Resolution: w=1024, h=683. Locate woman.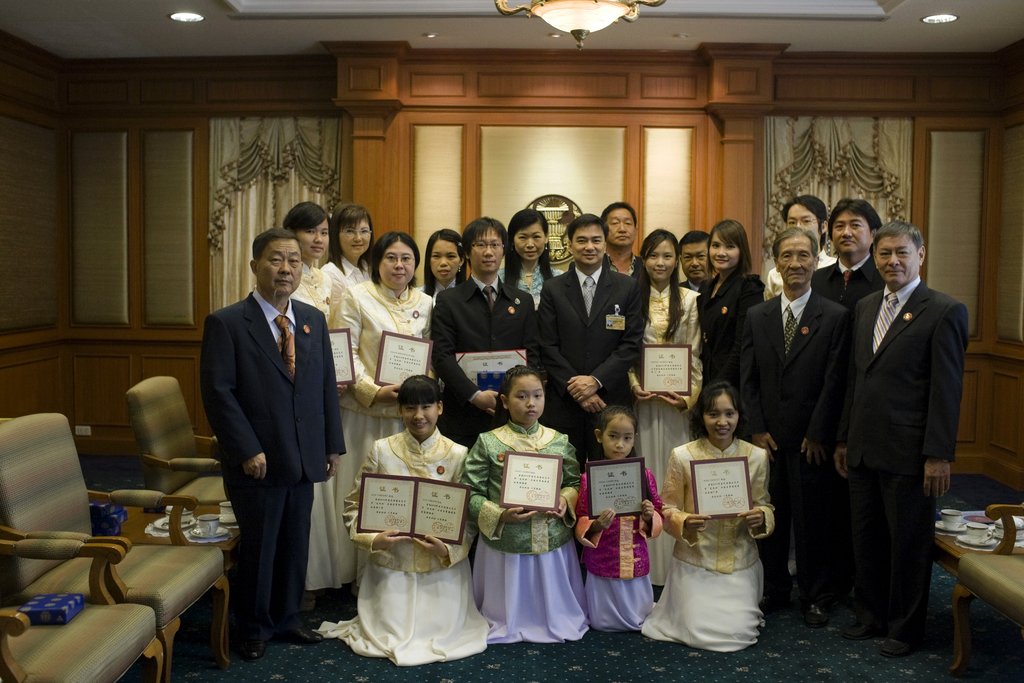
pyautogui.locateOnScreen(328, 230, 436, 572).
